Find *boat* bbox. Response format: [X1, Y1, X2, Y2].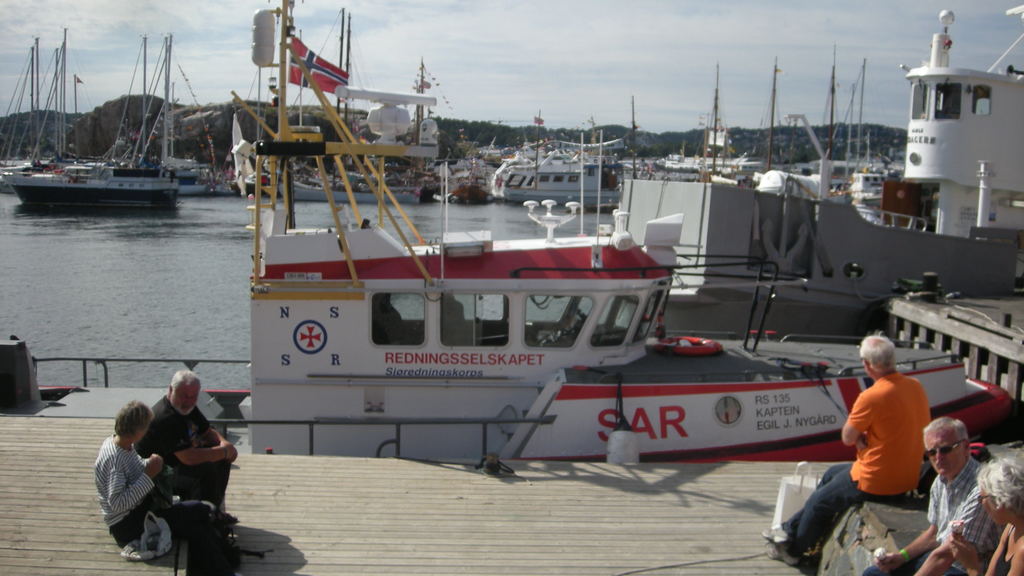
[724, 56, 813, 192].
